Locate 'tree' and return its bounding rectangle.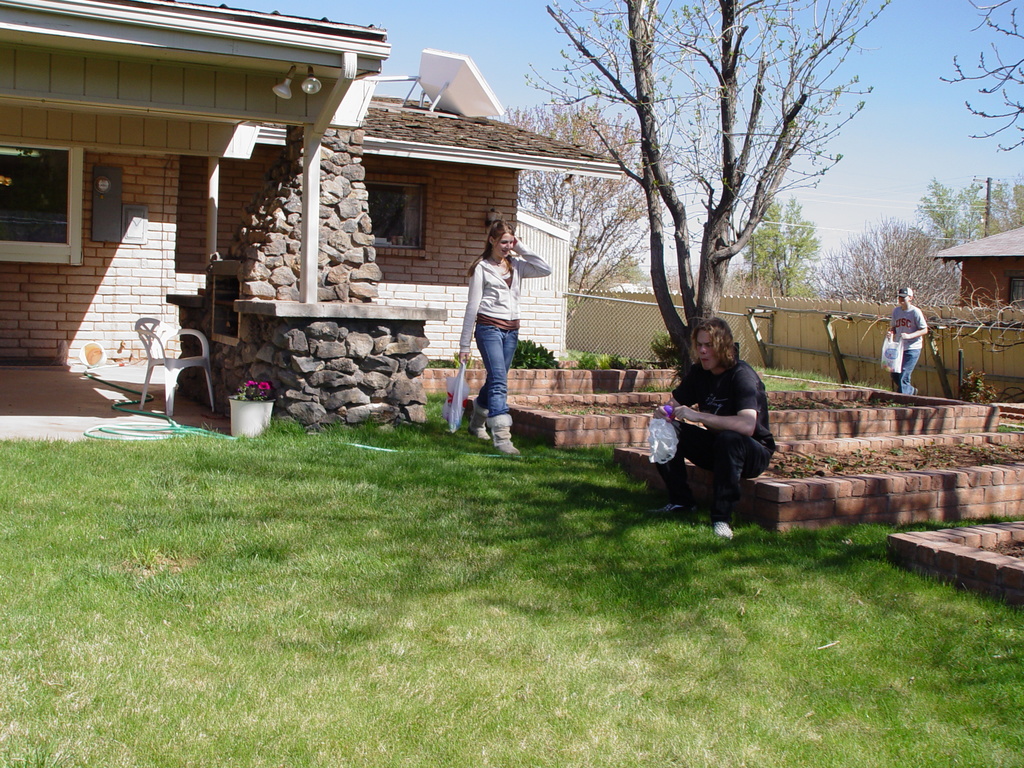
region(746, 202, 821, 294).
